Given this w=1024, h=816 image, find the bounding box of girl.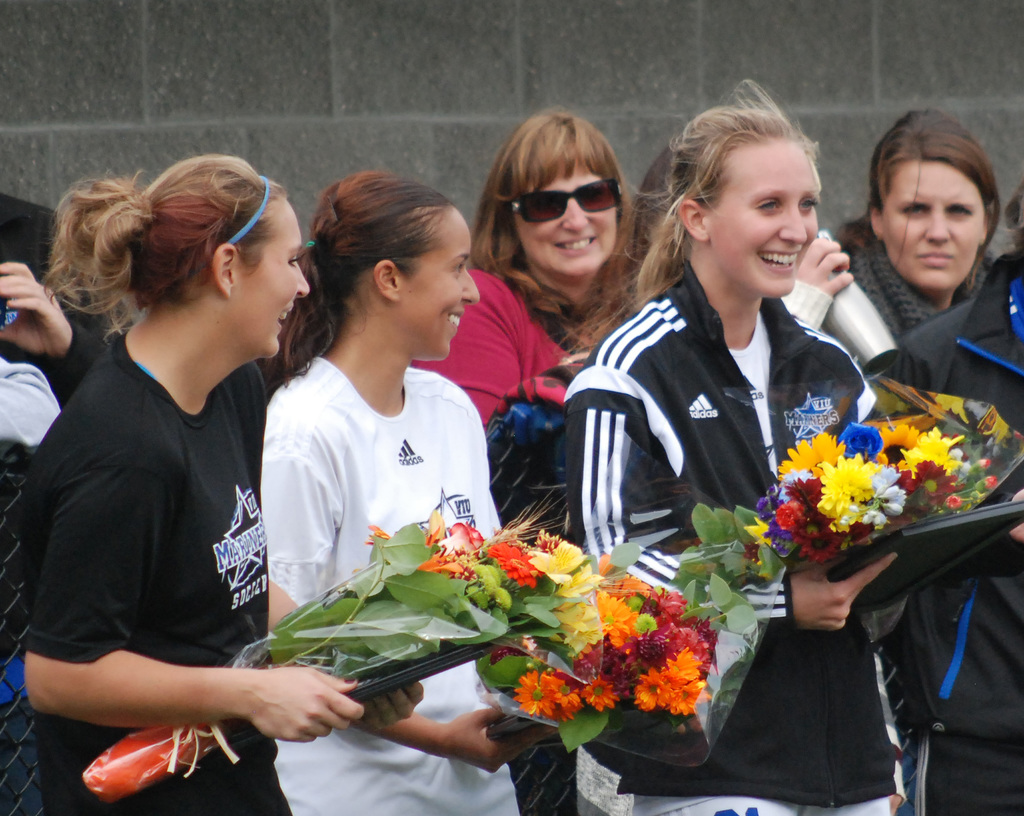
[left=567, top=74, right=900, bottom=815].
